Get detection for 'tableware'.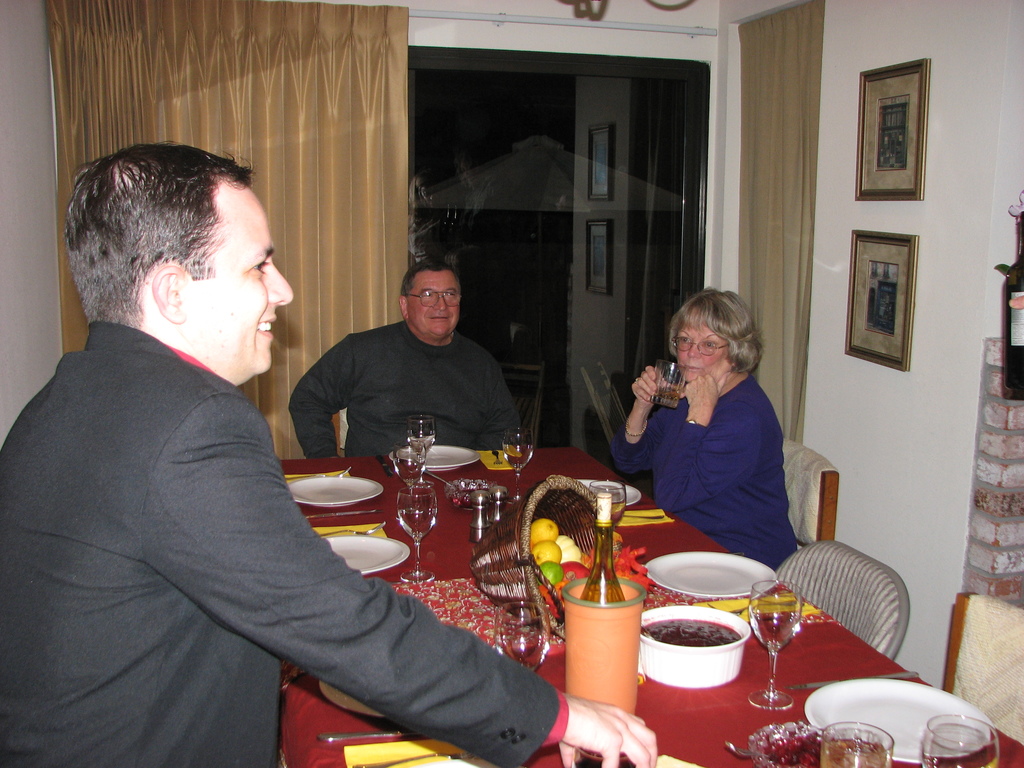
Detection: 803/672/1002/760.
